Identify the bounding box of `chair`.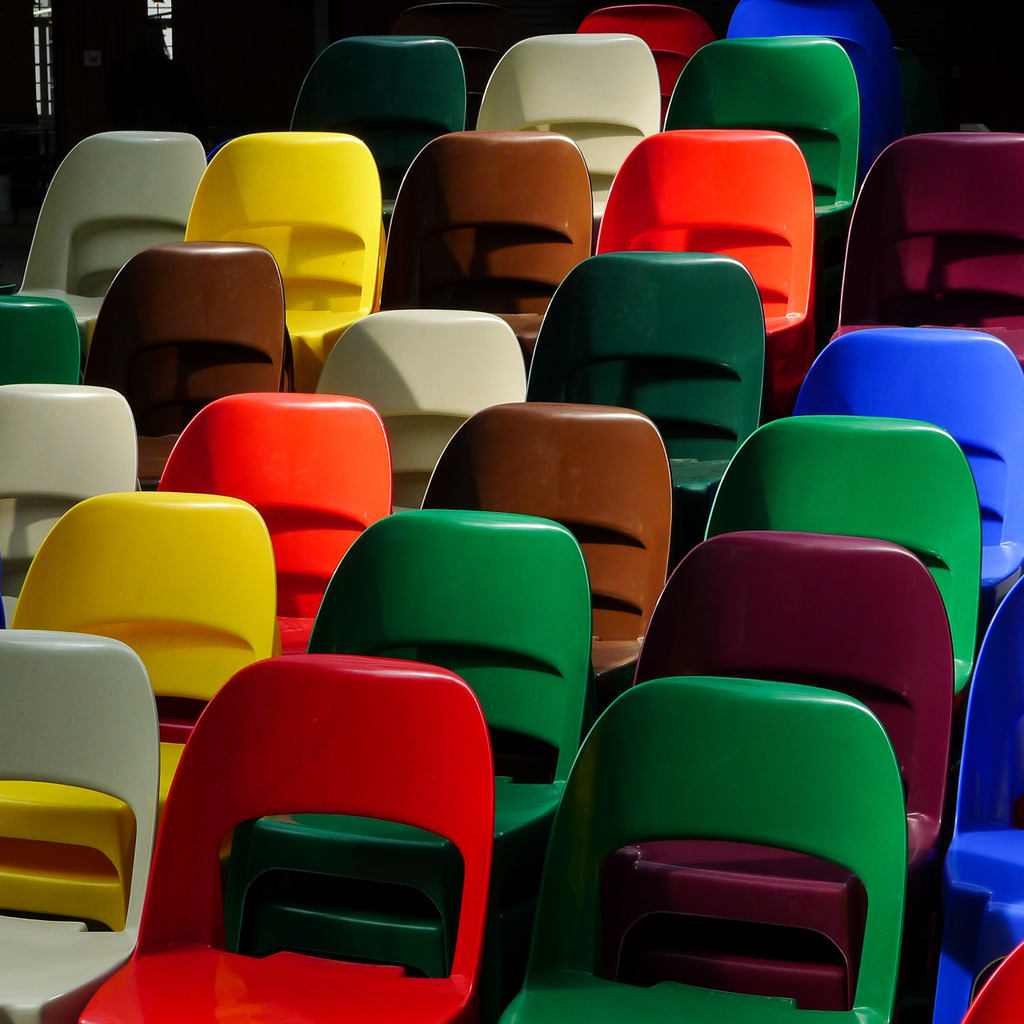
{"left": 0, "top": 382, "right": 139, "bottom": 634}.
